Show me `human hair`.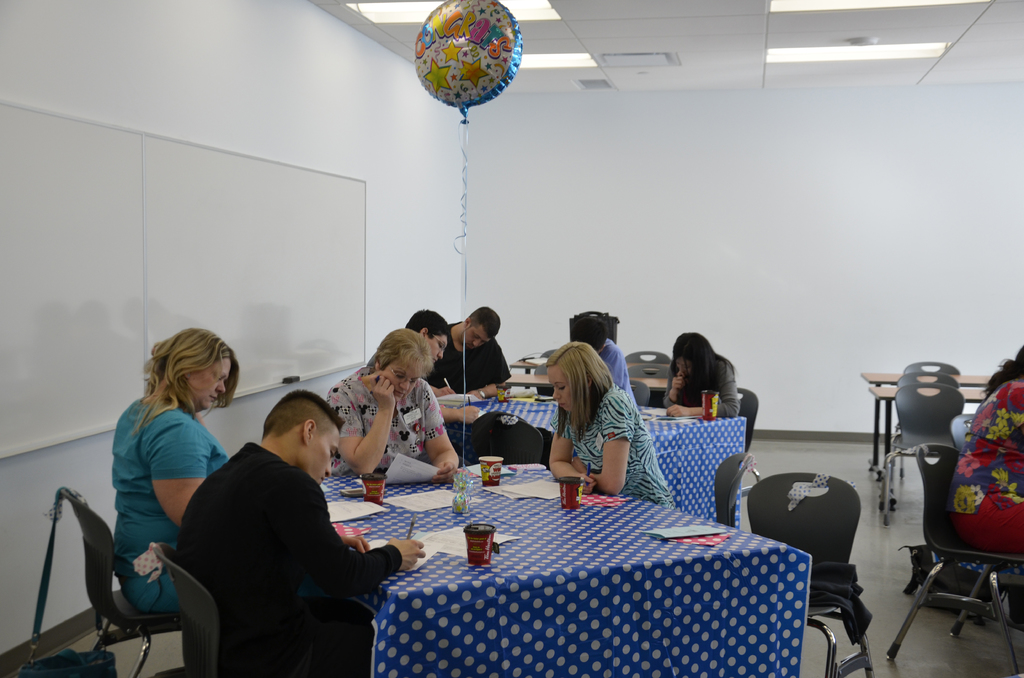
`human hair` is here: [x1=569, y1=316, x2=607, y2=354].
